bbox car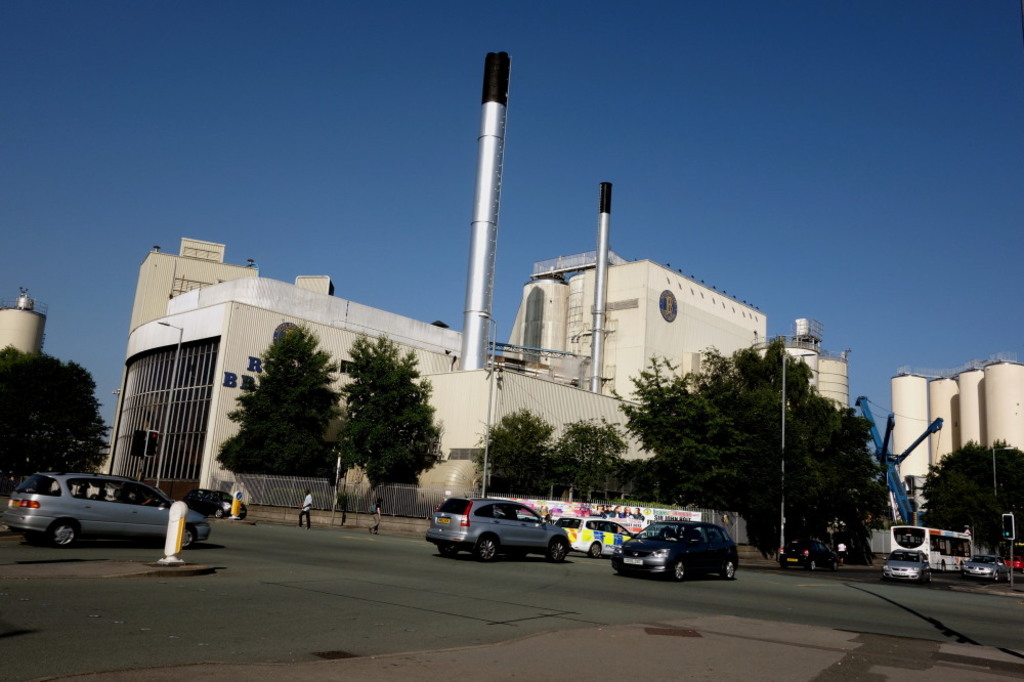
(left=424, top=491, right=570, bottom=560)
